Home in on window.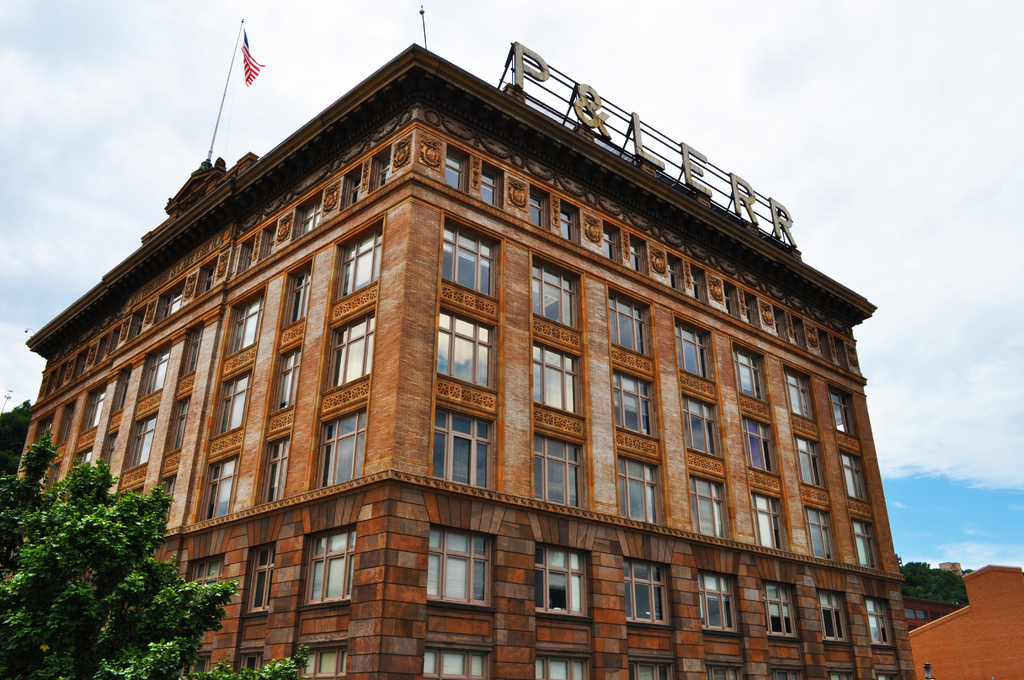
Homed in at (left=619, top=553, right=674, bottom=629).
